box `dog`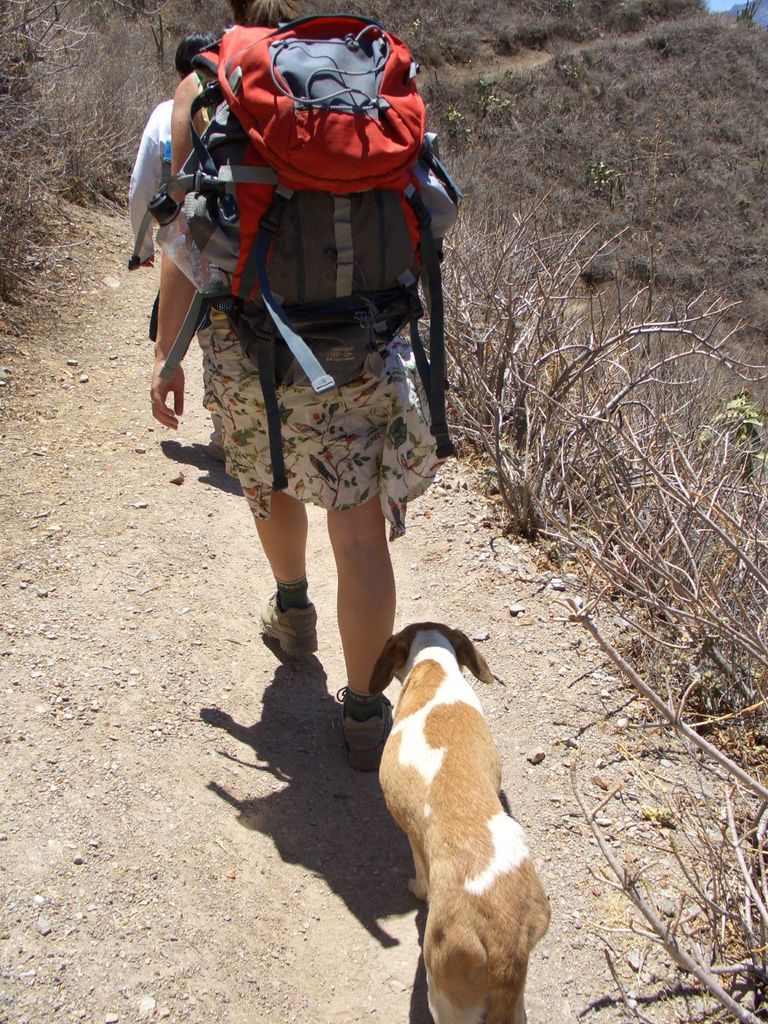
<bbox>363, 617, 550, 1023</bbox>
